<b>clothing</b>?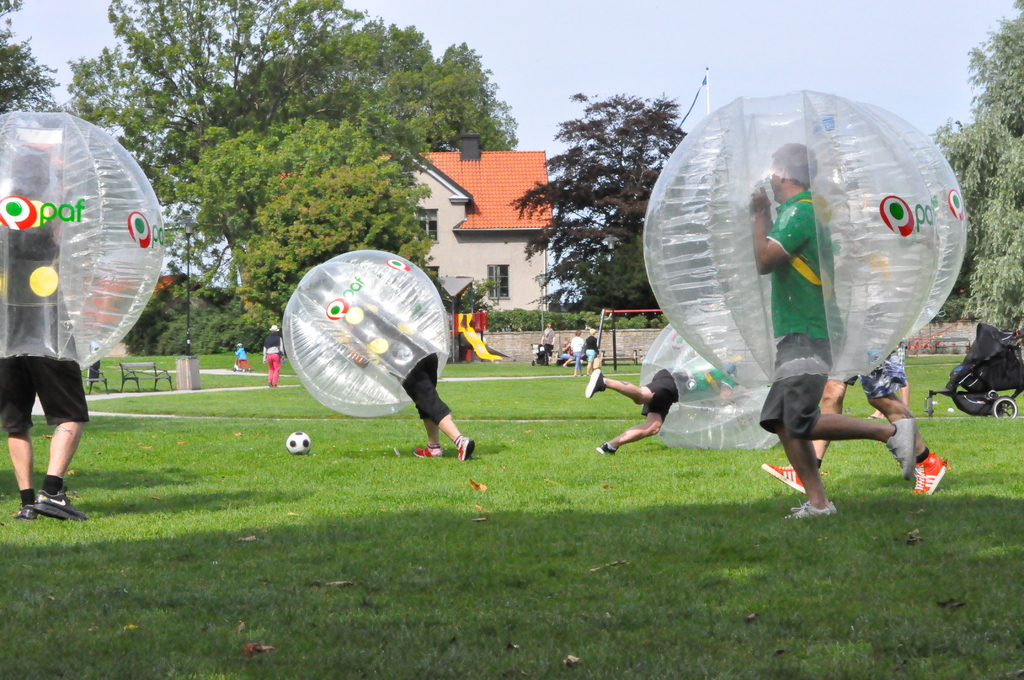
x1=767 y1=192 x2=846 y2=442
